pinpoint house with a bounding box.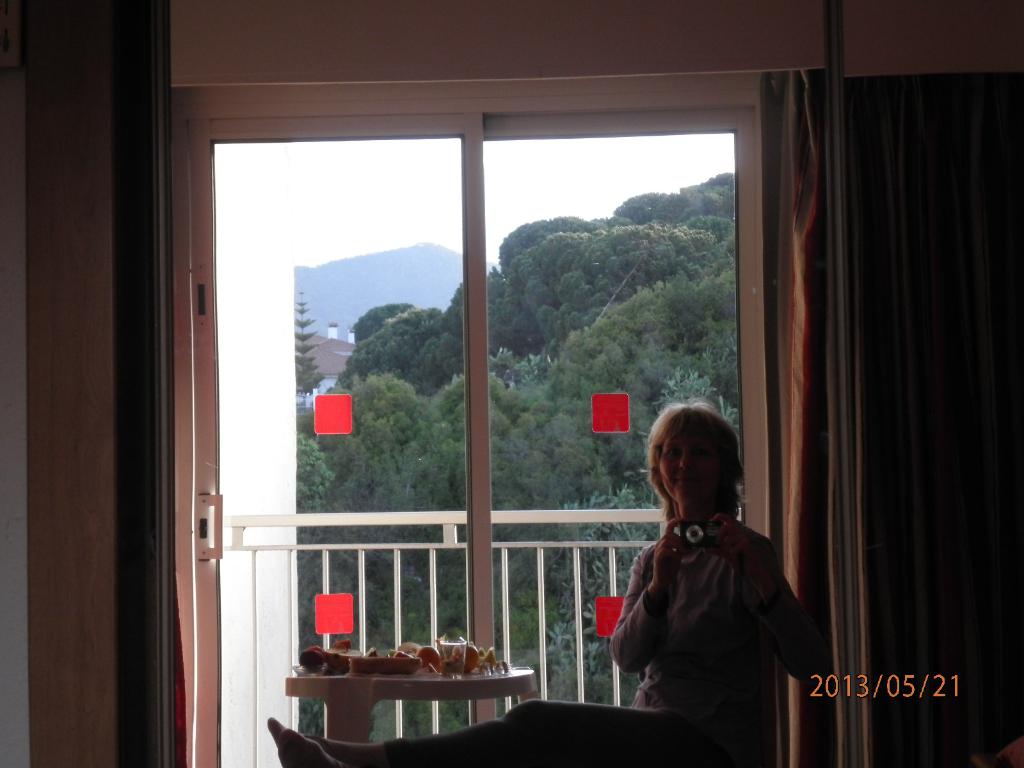
<box>0,0,1023,767</box>.
